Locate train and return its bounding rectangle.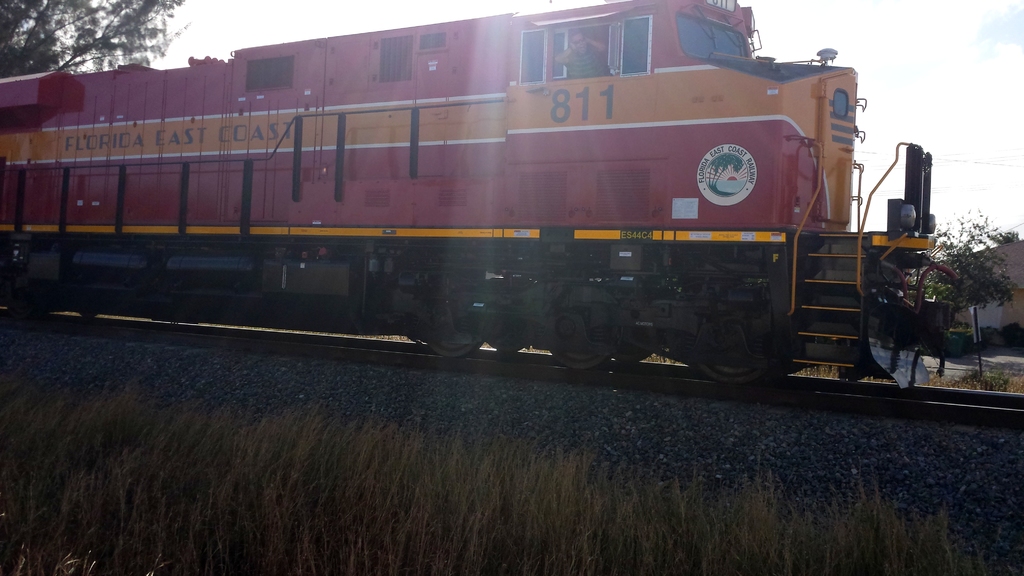
[3, 0, 964, 398].
